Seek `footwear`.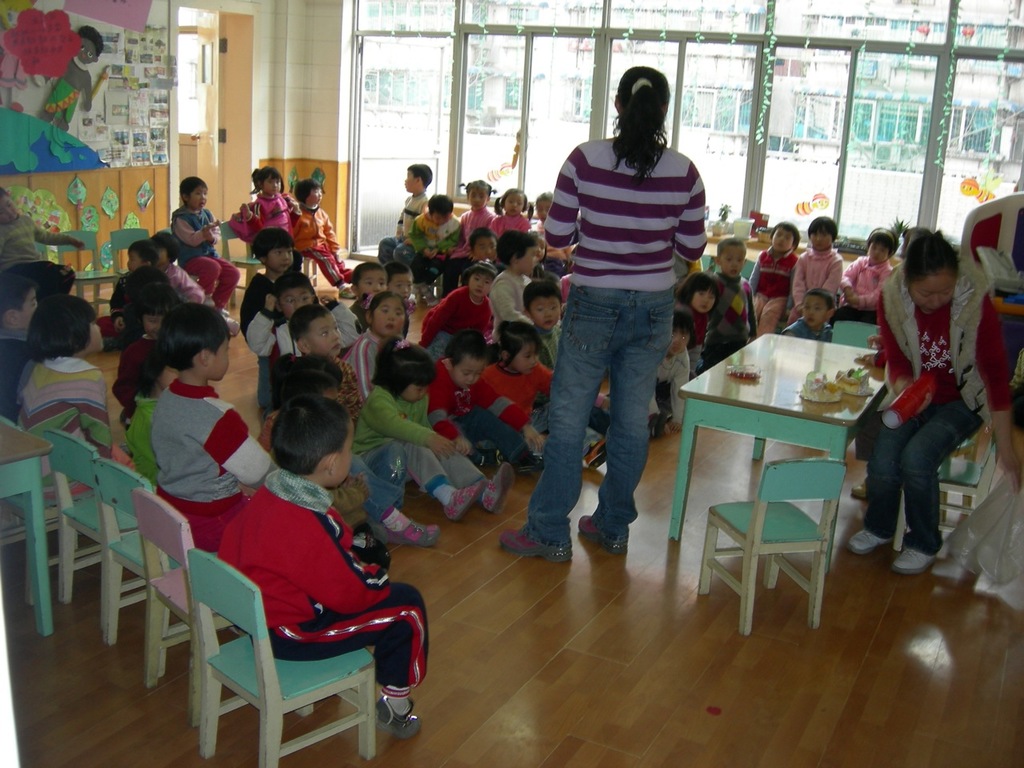
bbox=(888, 542, 950, 574).
